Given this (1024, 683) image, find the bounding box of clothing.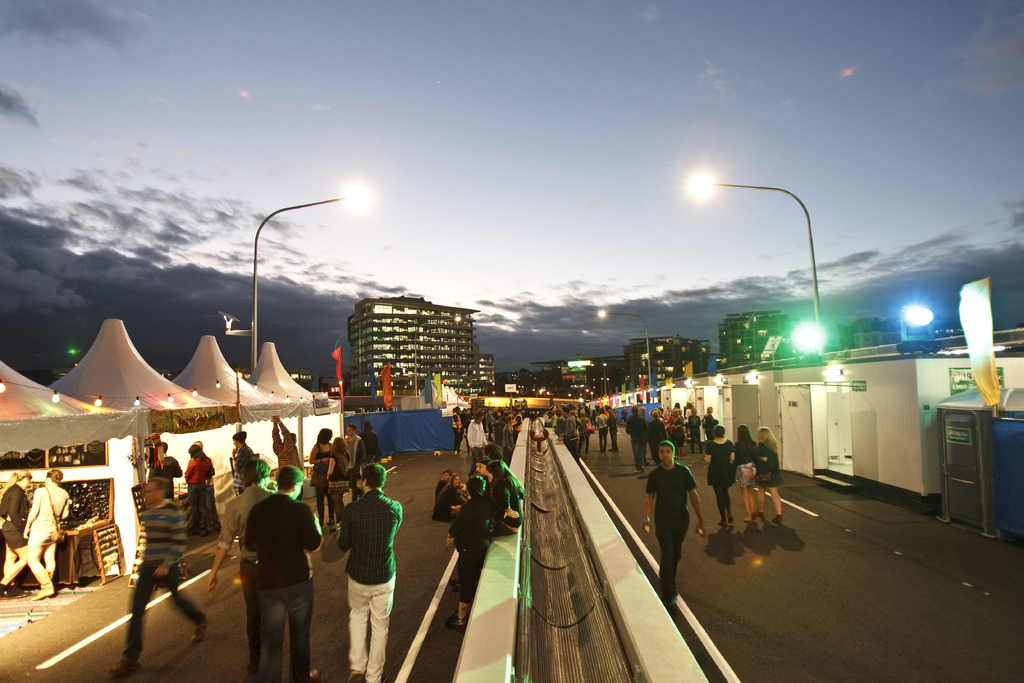
select_region(608, 412, 617, 450).
